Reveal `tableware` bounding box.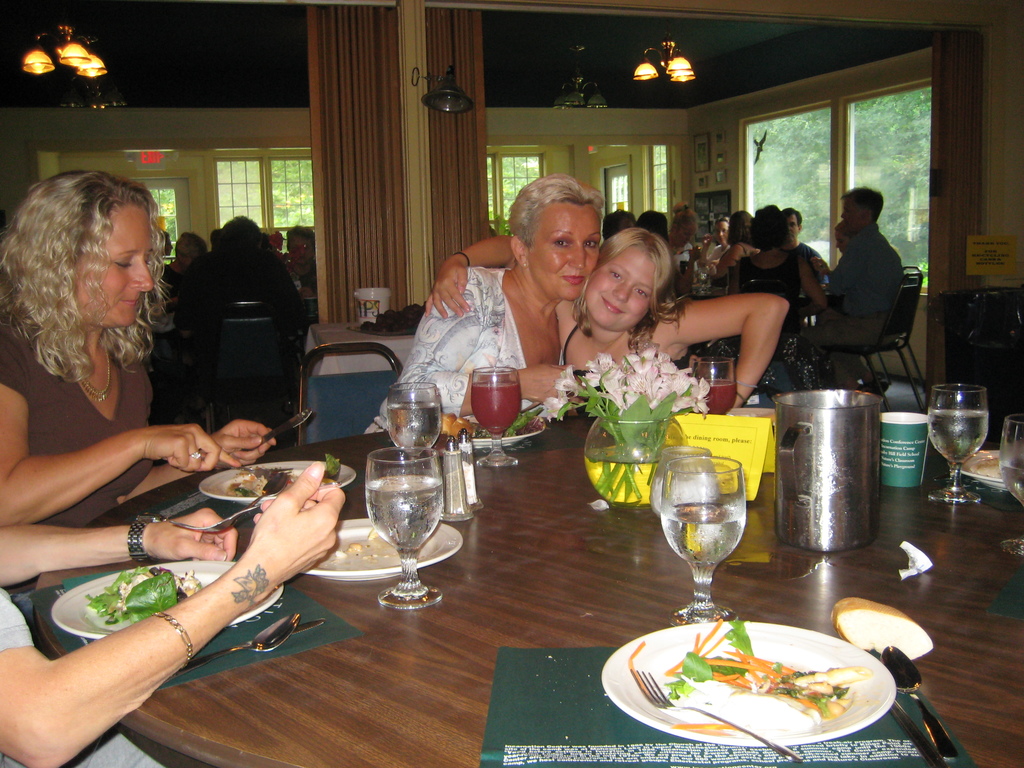
Revealed: left=383, top=381, right=440, bottom=483.
